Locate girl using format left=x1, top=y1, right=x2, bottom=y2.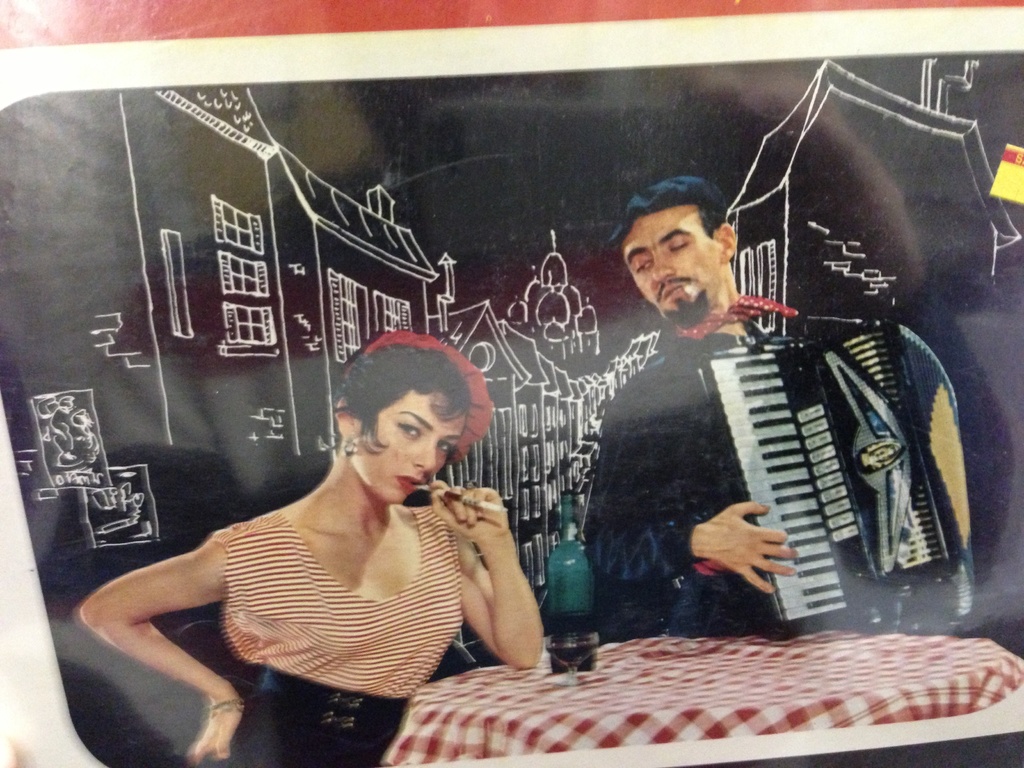
left=71, top=321, right=546, bottom=767.
